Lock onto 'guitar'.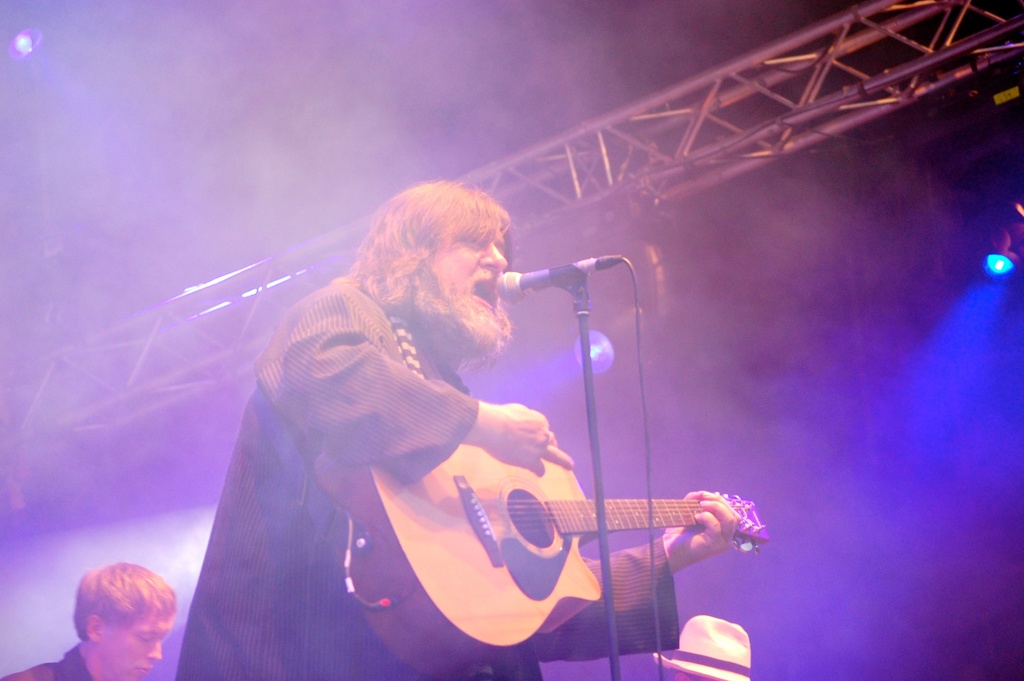
Locked: (312,432,771,680).
